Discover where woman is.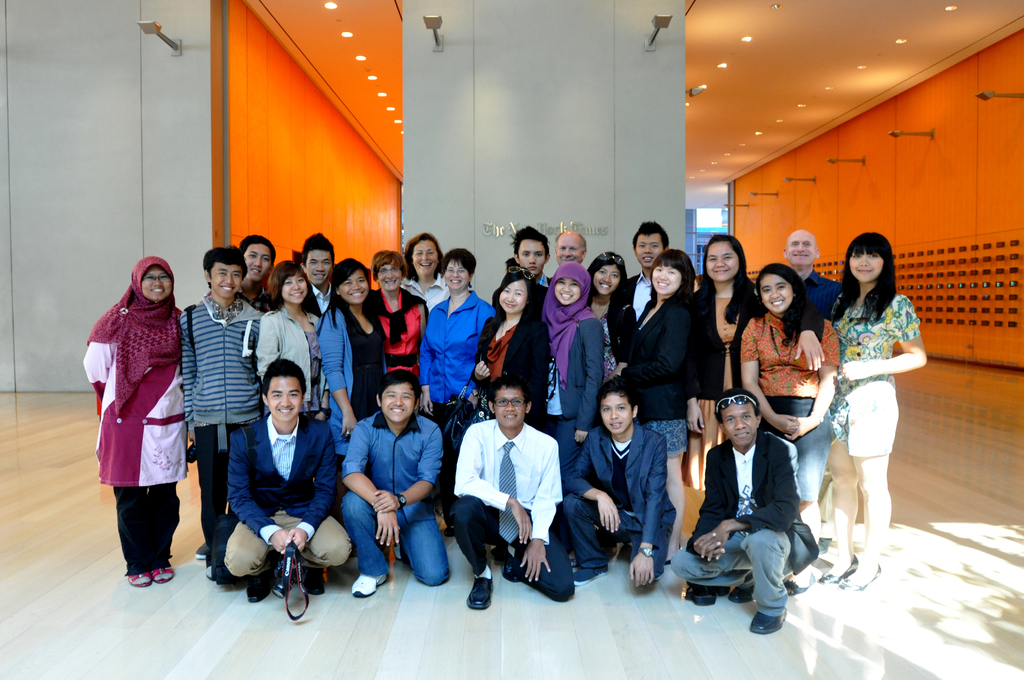
Discovered at rect(685, 232, 832, 485).
